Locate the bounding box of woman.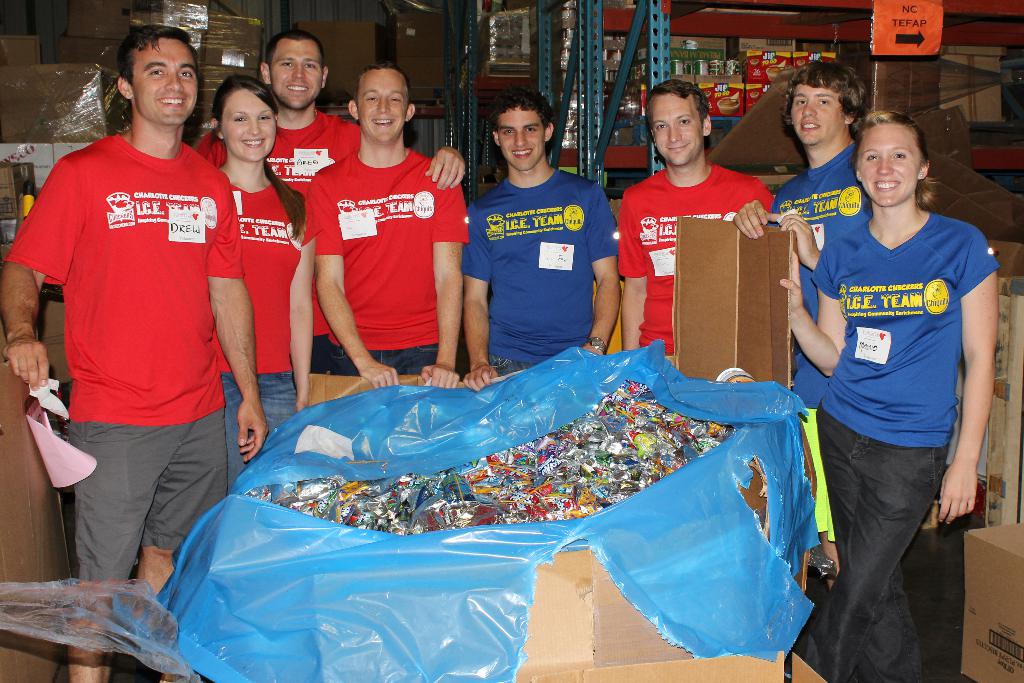
Bounding box: BBox(211, 78, 312, 507).
